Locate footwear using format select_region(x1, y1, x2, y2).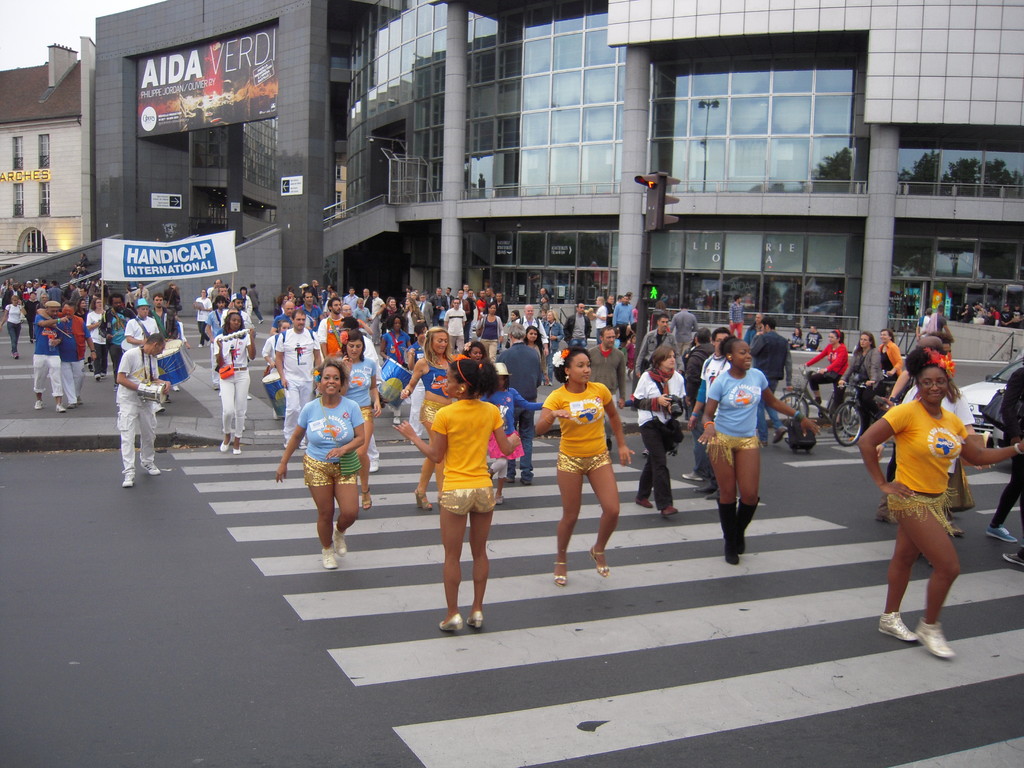
select_region(164, 392, 172, 403).
